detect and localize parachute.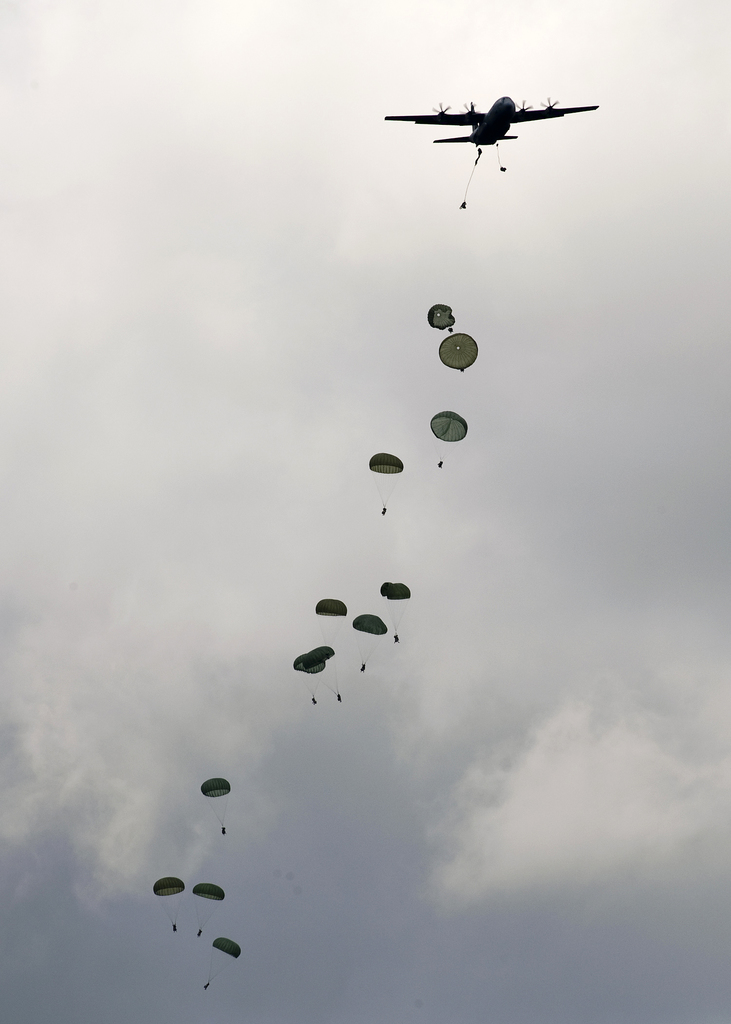
Localized at rect(152, 873, 186, 929).
